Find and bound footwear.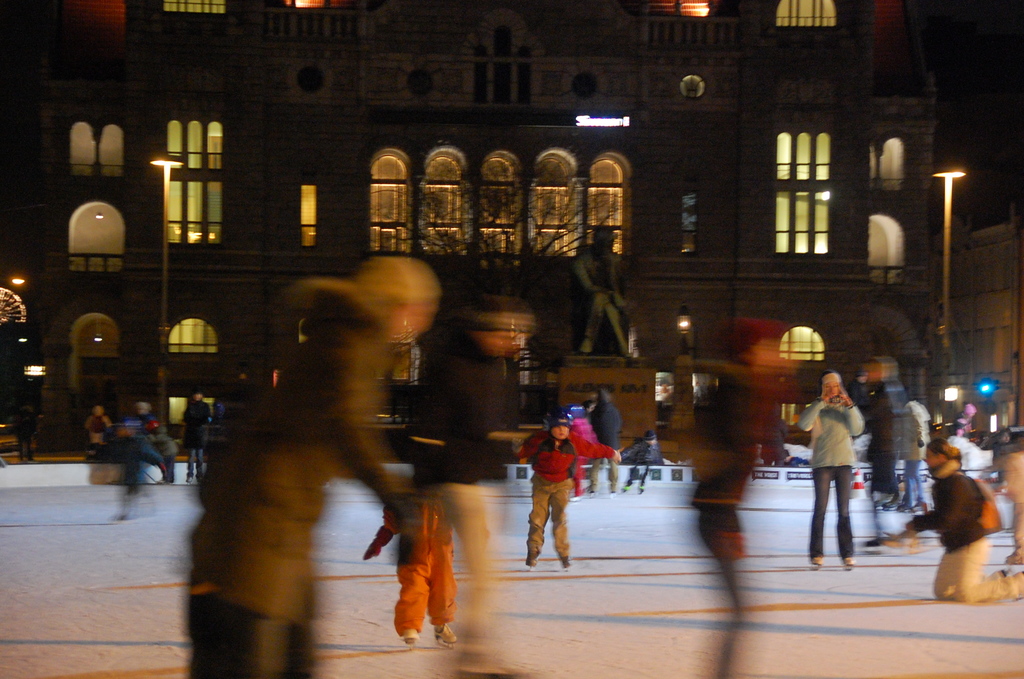
Bound: 806:555:825:571.
